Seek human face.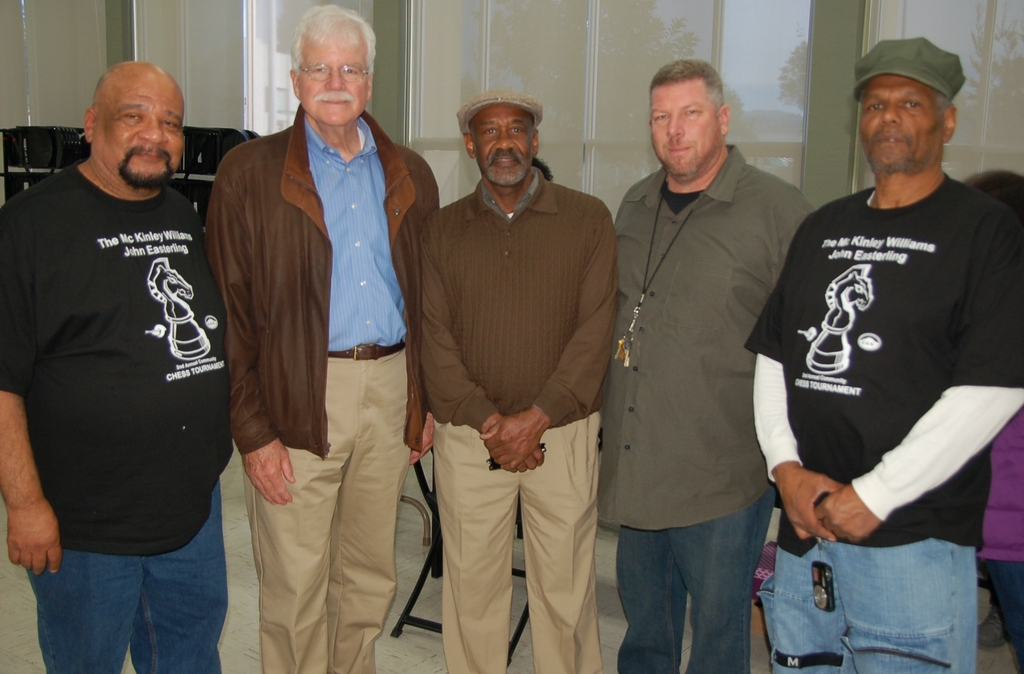
650 84 719 172.
